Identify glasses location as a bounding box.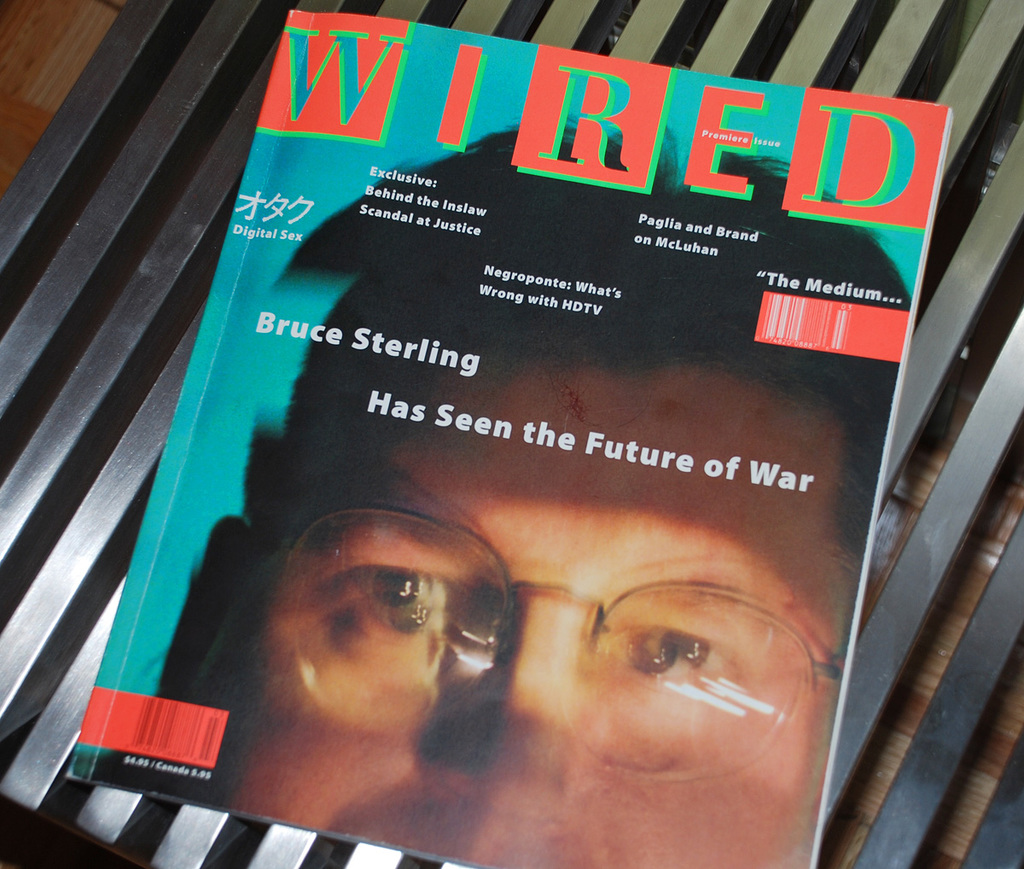
locate(196, 535, 830, 738).
